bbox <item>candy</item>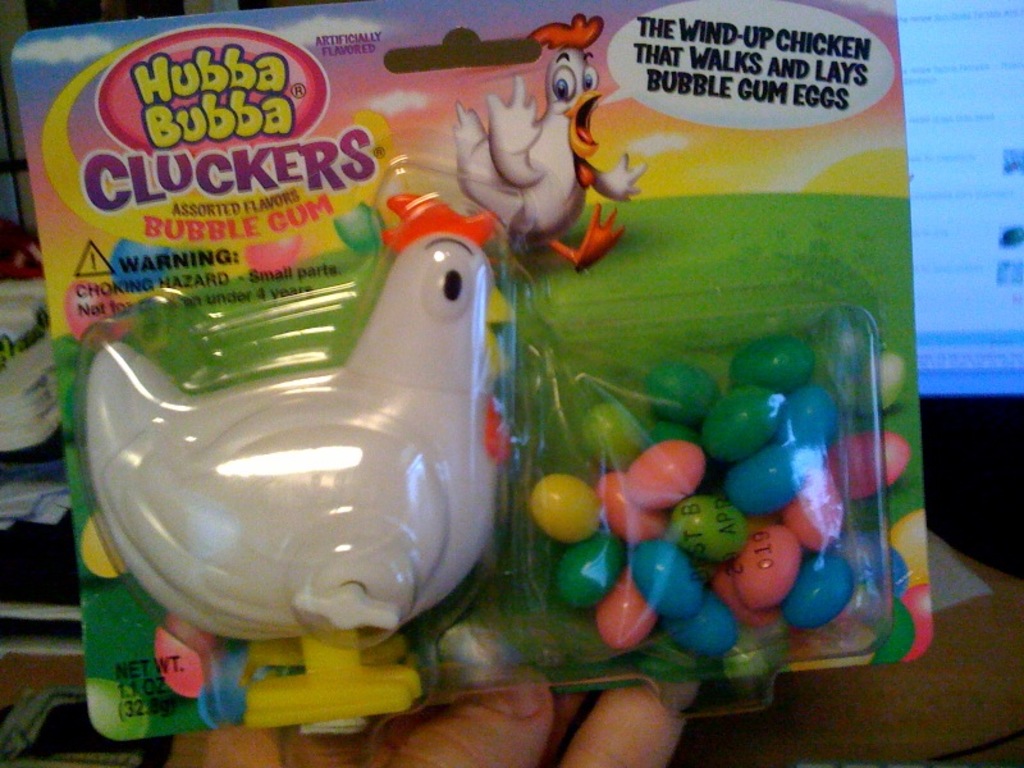
(151,614,223,698)
